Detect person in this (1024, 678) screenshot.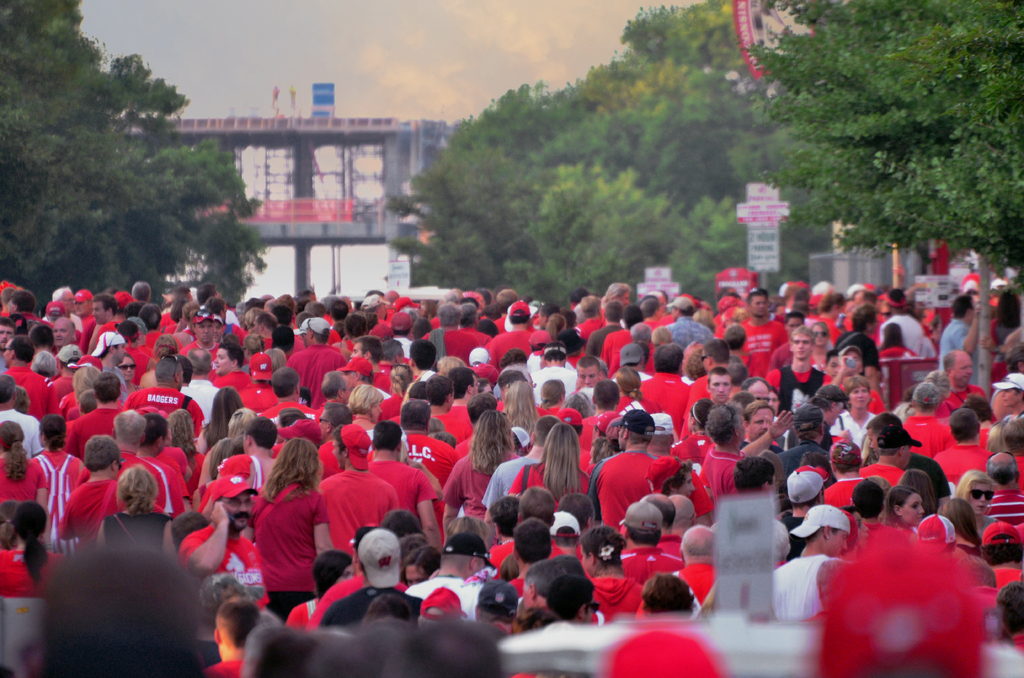
Detection: (132,352,188,405).
